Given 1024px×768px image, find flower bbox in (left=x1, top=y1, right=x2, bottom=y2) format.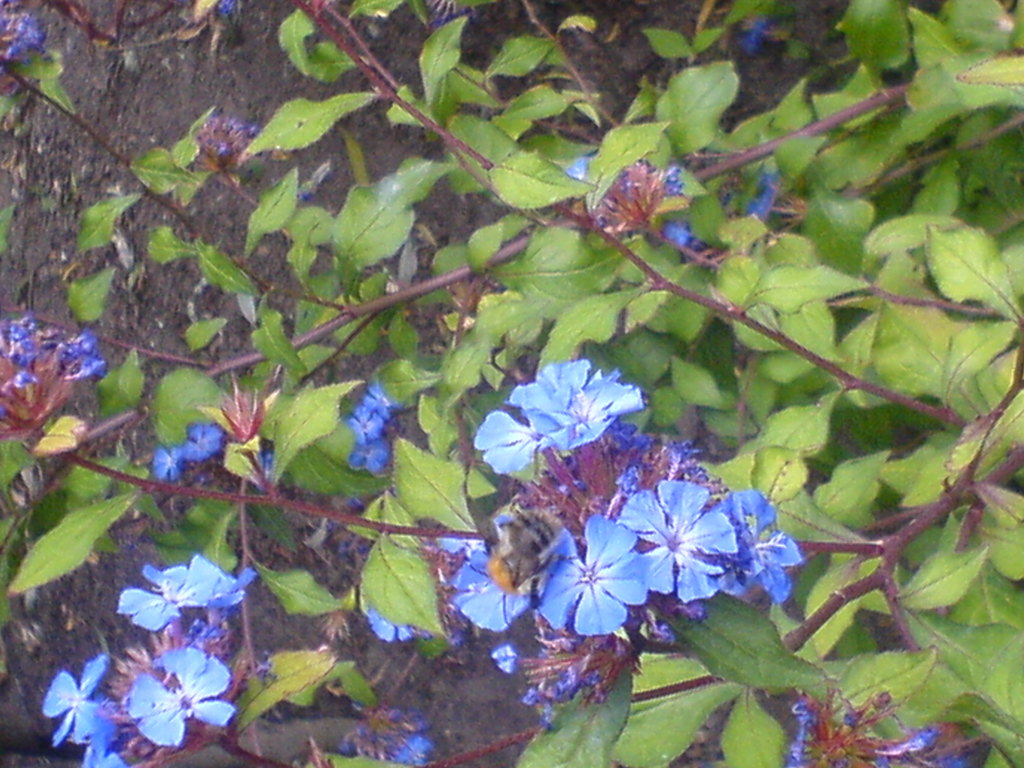
(left=563, top=156, right=589, bottom=180).
